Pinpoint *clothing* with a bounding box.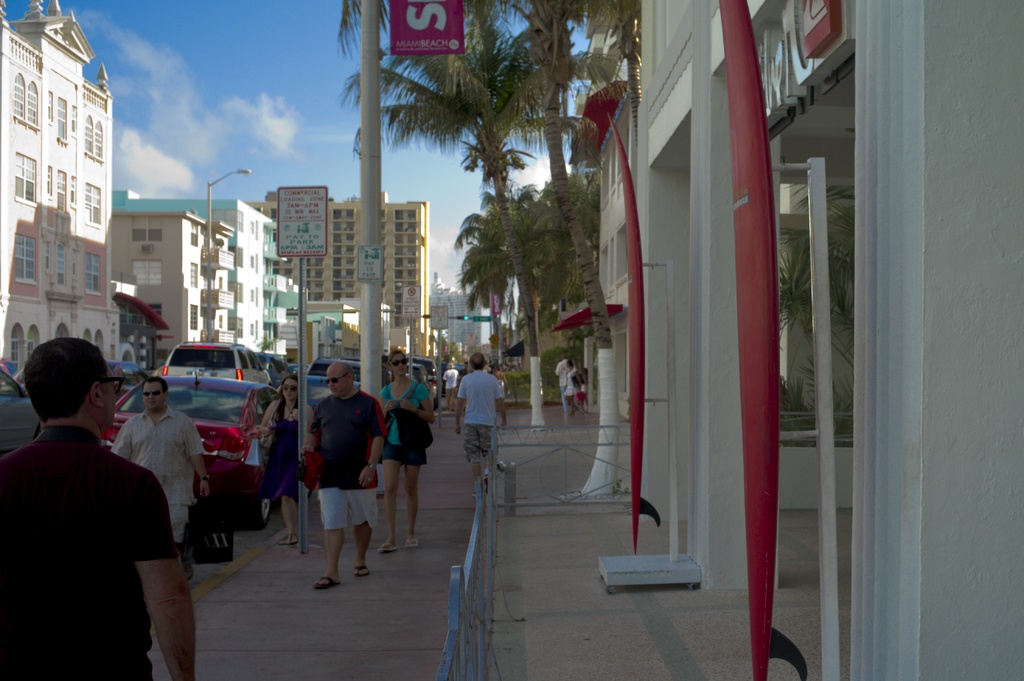
[left=455, top=363, right=472, bottom=387].
